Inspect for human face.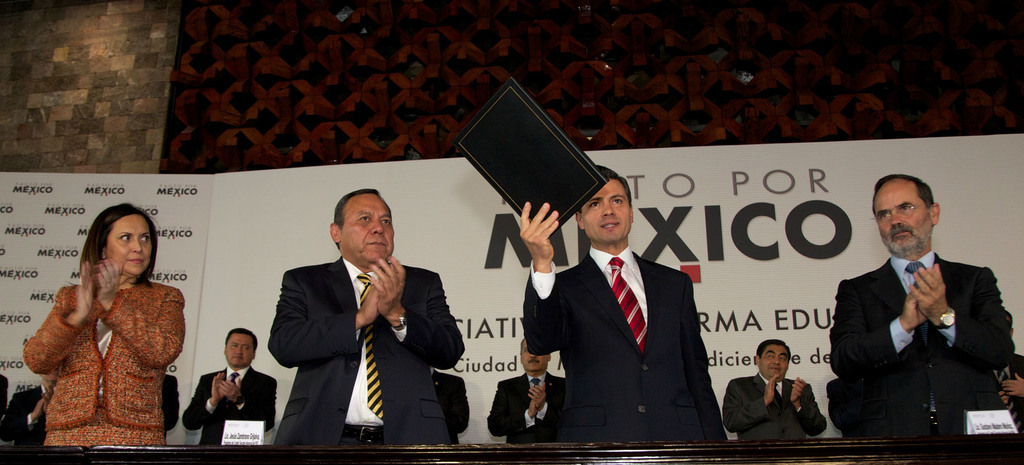
Inspection: {"x1": 343, "y1": 192, "x2": 396, "y2": 260}.
